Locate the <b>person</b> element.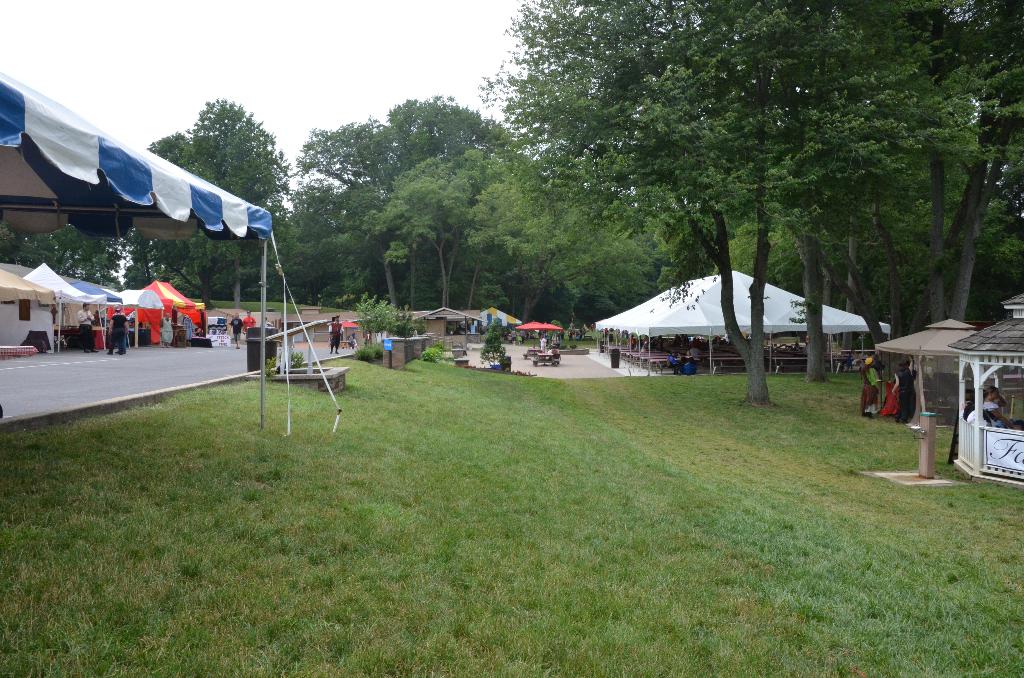
Element bbox: detection(541, 335, 545, 352).
